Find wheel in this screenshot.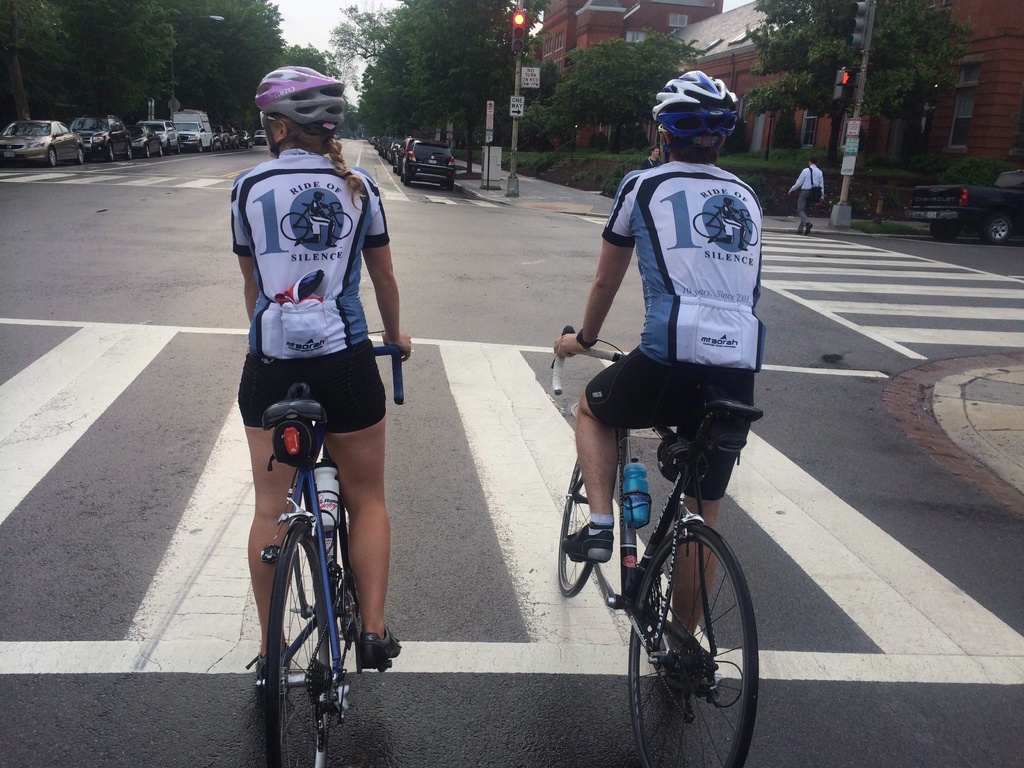
The bounding box for wheel is 930,219,961,239.
